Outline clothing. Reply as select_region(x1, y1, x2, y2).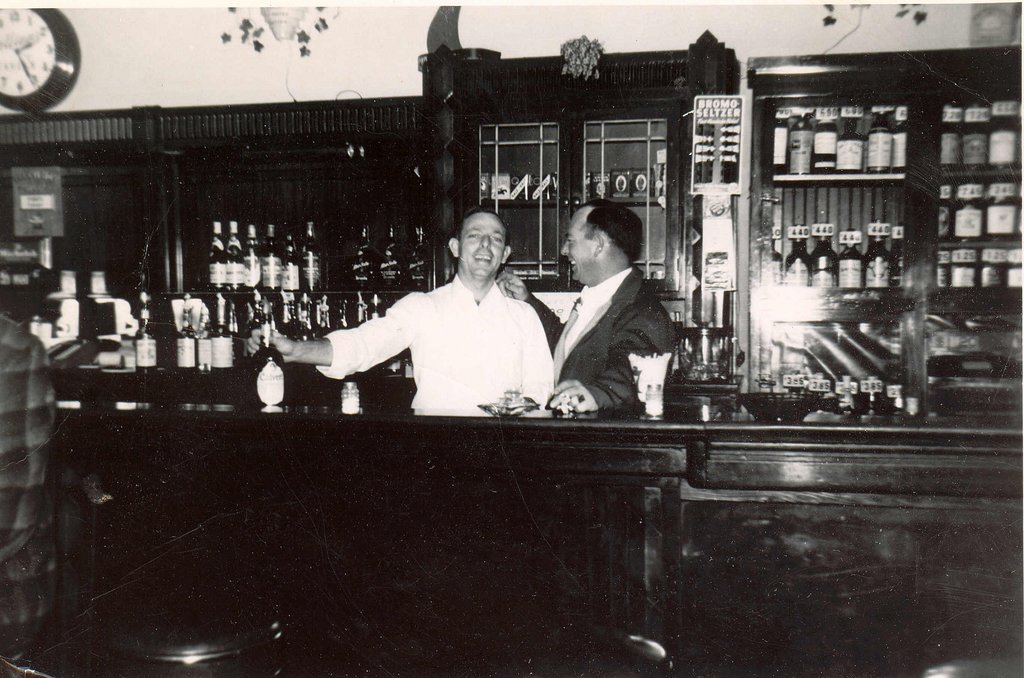
select_region(525, 267, 676, 412).
